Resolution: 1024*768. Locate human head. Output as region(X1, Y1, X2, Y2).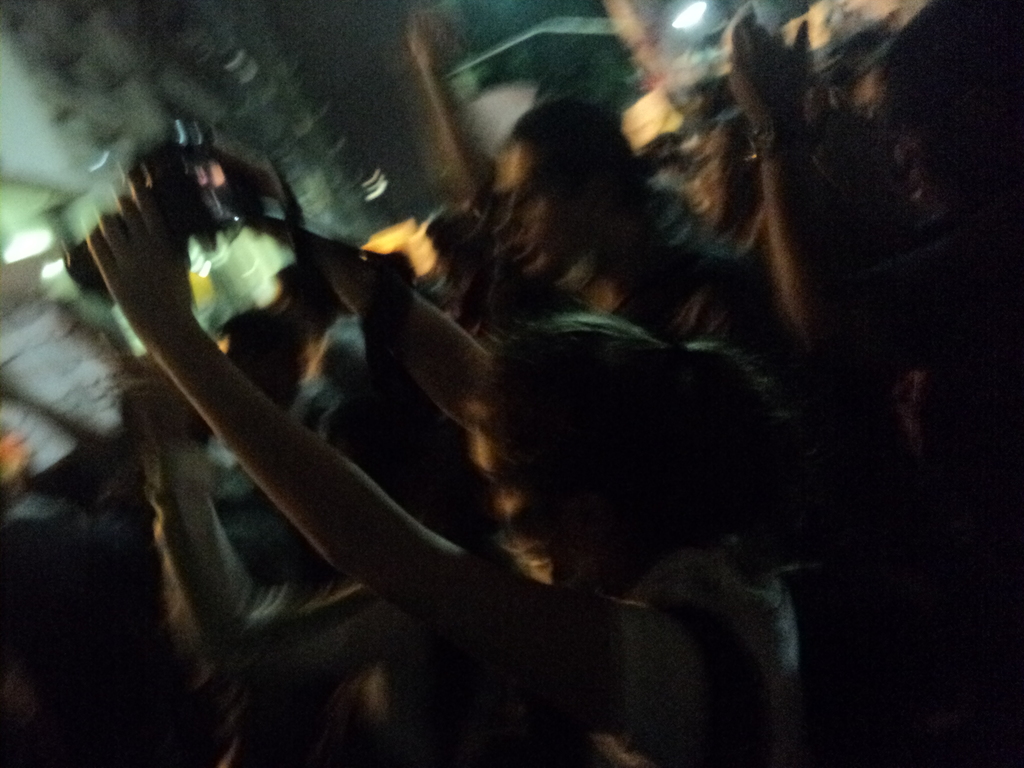
region(484, 86, 663, 279).
